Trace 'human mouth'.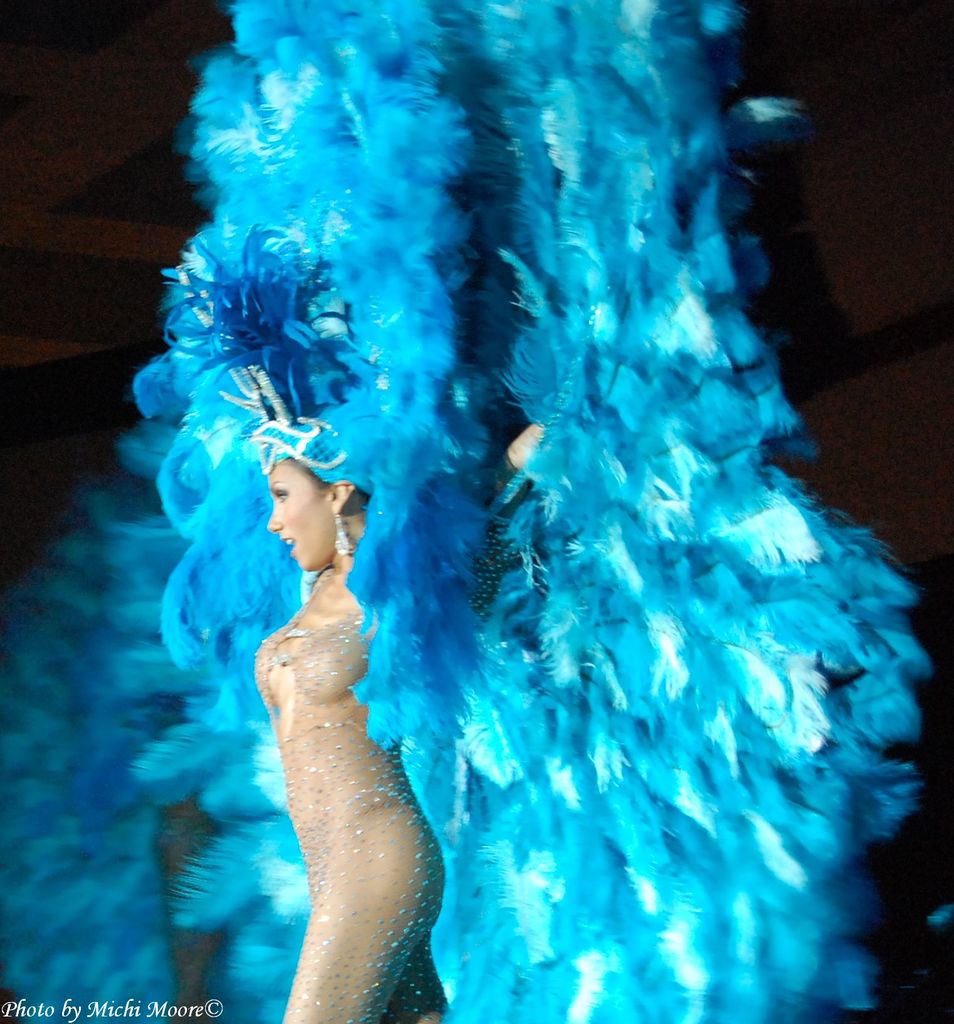
Traced to detection(275, 532, 298, 556).
